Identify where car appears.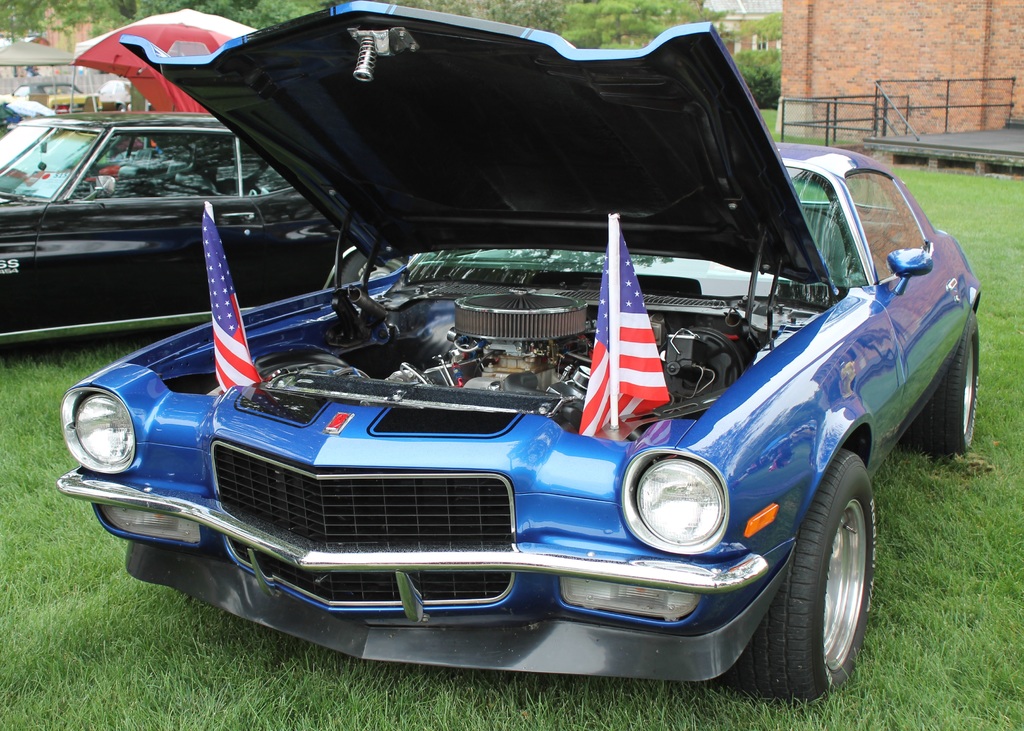
Appears at (0,100,49,131).
